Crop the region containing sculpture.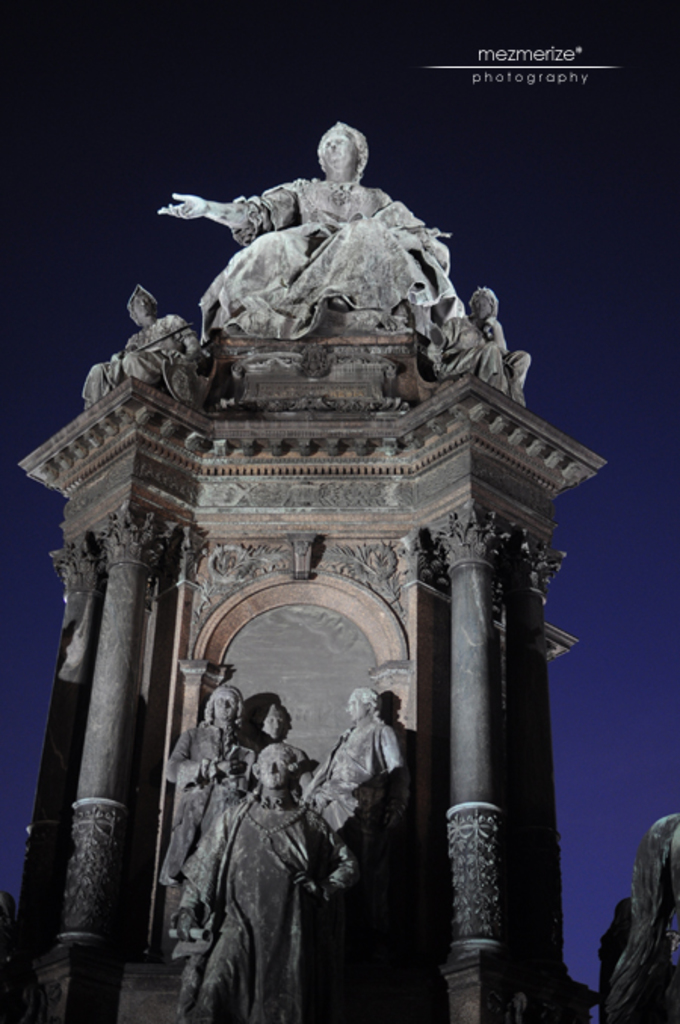
Crop region: [left=431, top=284, right=530, bottom=403].
